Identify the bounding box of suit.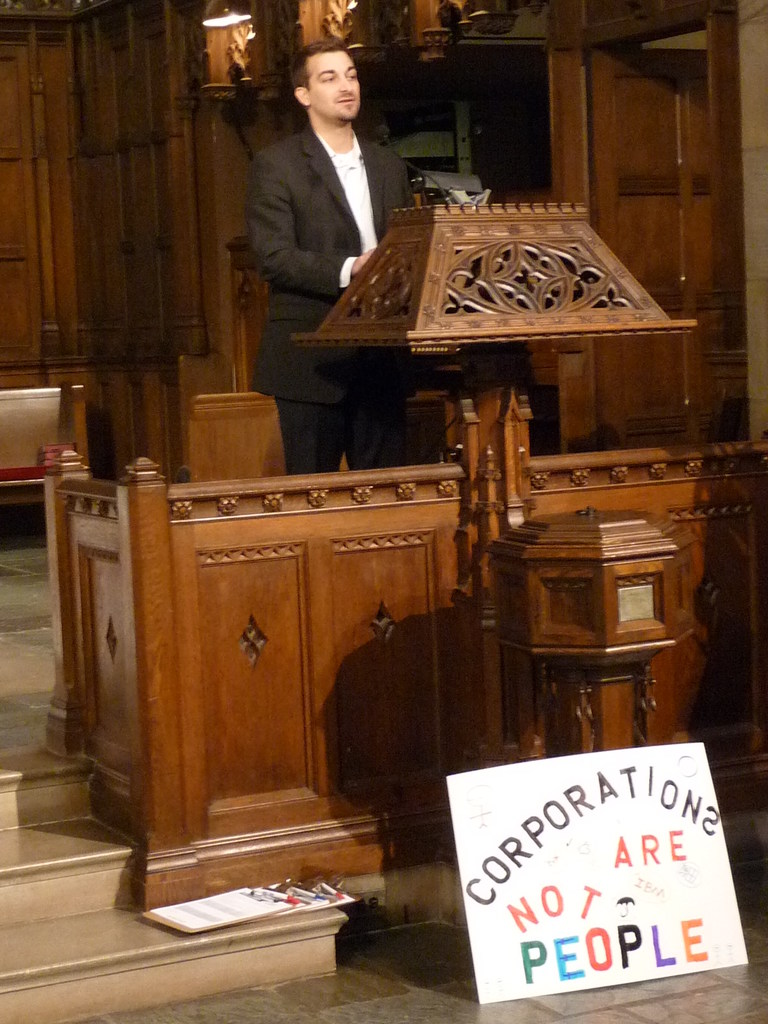
box=[241, 127, 415, 471].
